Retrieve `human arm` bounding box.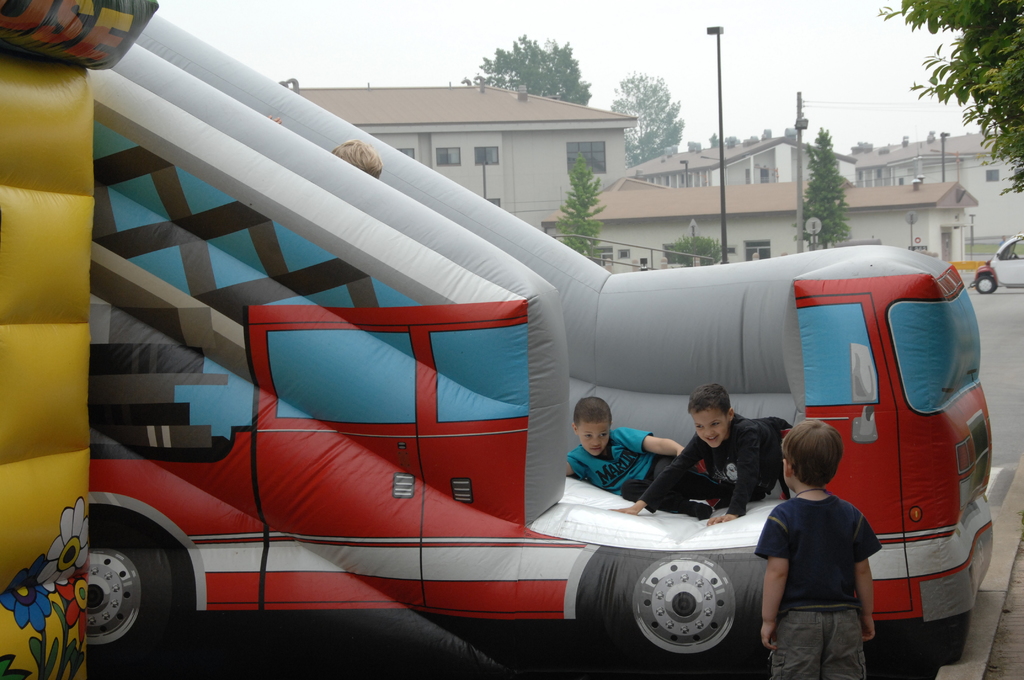
Bounding box: select_region(566, 449, 577, 477).
